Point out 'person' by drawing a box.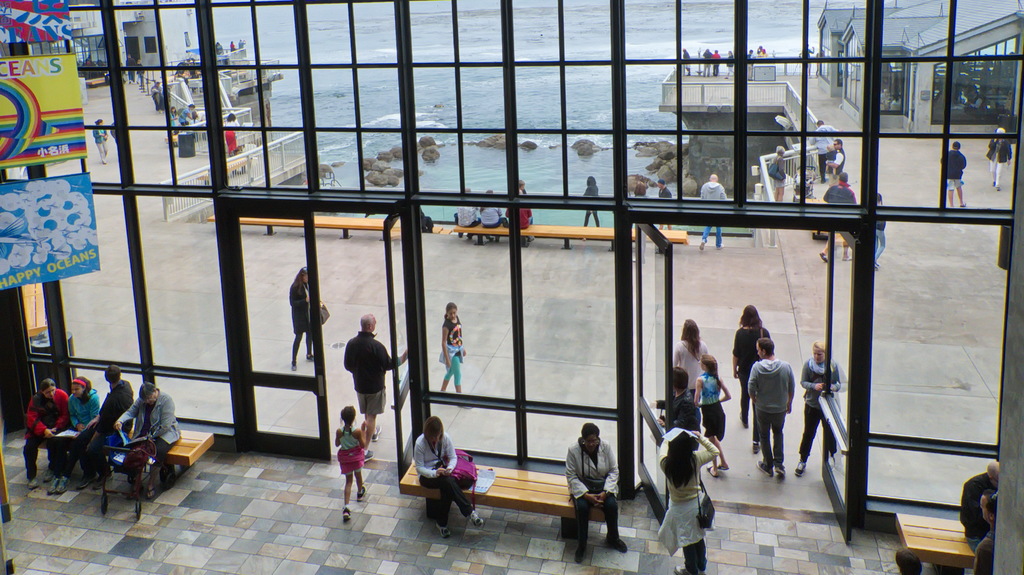
[left=582, top=179, right=598, bottom=230].
